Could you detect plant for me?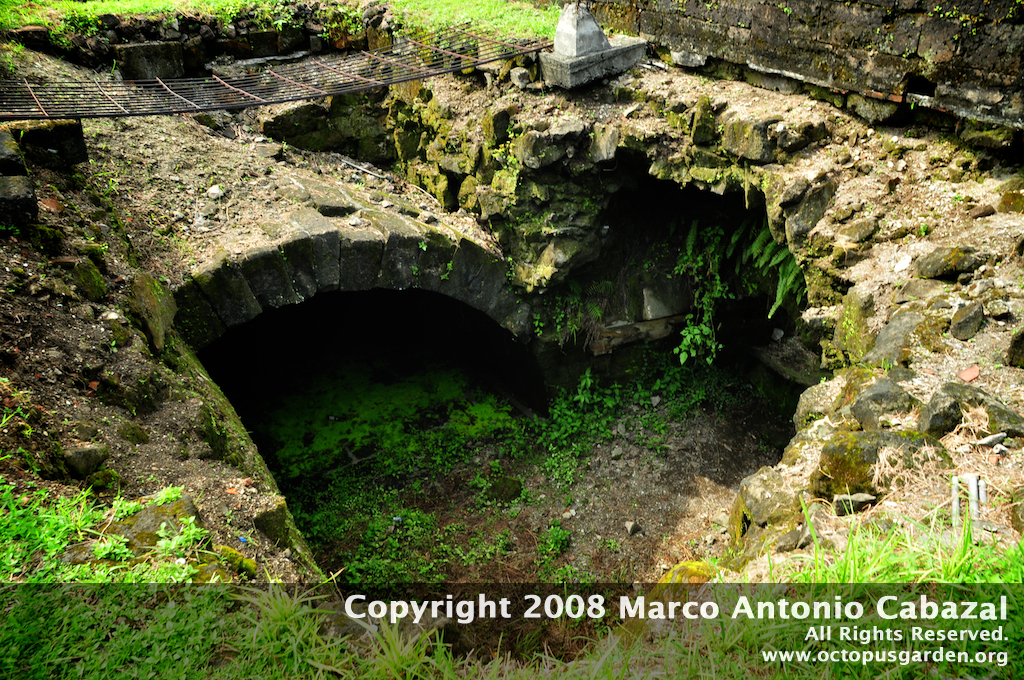
Detection result: left=0, top=405, right=27, bottom=432.
